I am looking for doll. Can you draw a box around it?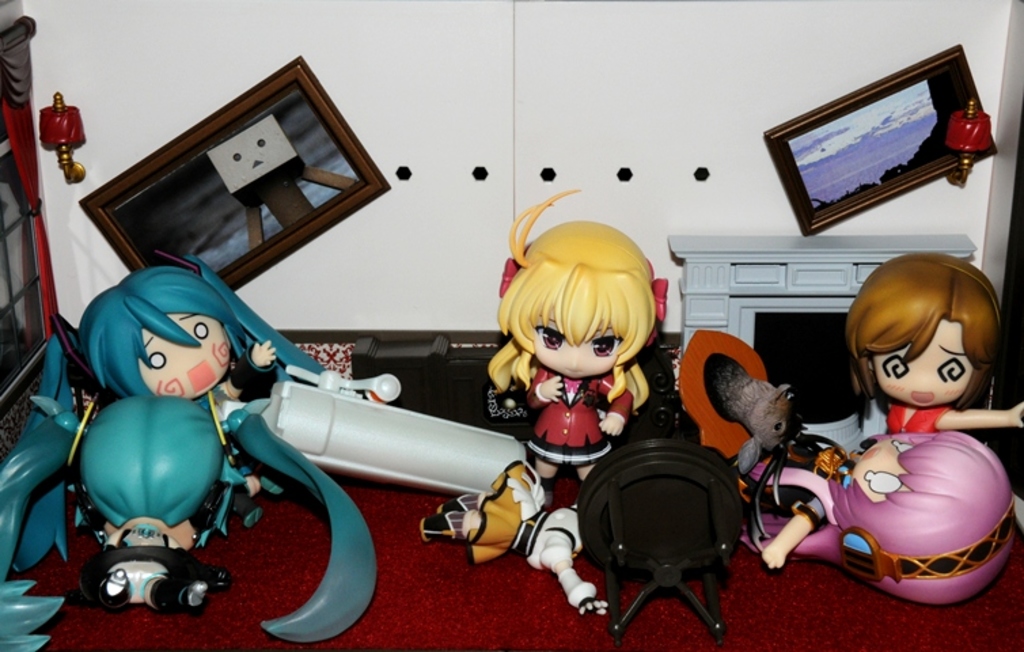
Sure, the bounding box is {"left": 0, "top": 254, "right": 353, "bottom": 535}.
